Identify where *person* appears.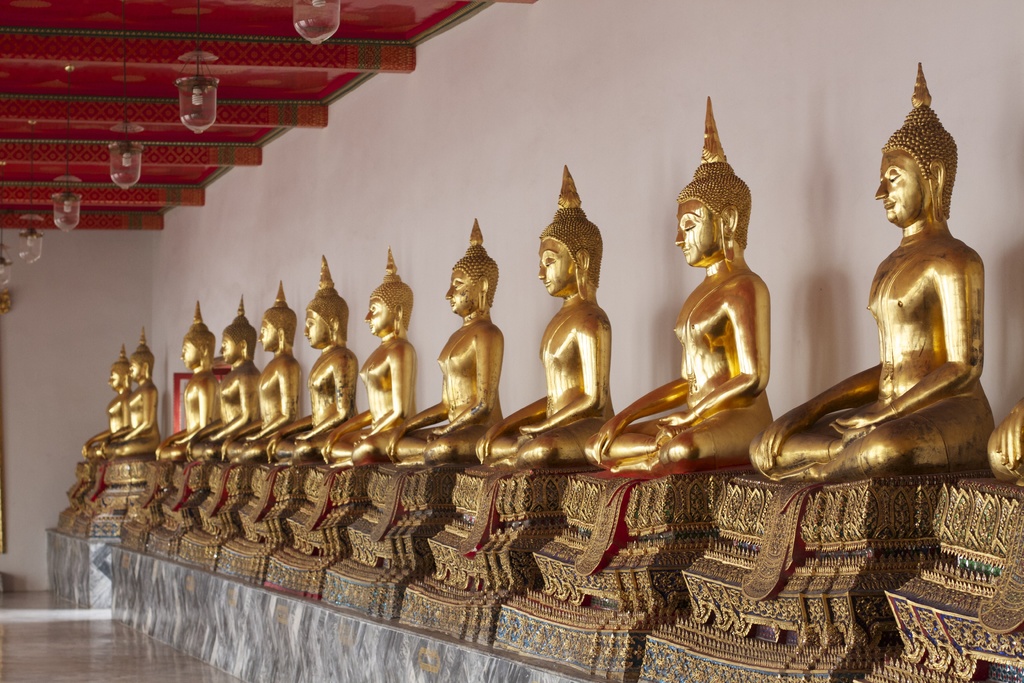
Appears at locate(740, 69, 993, 495).
